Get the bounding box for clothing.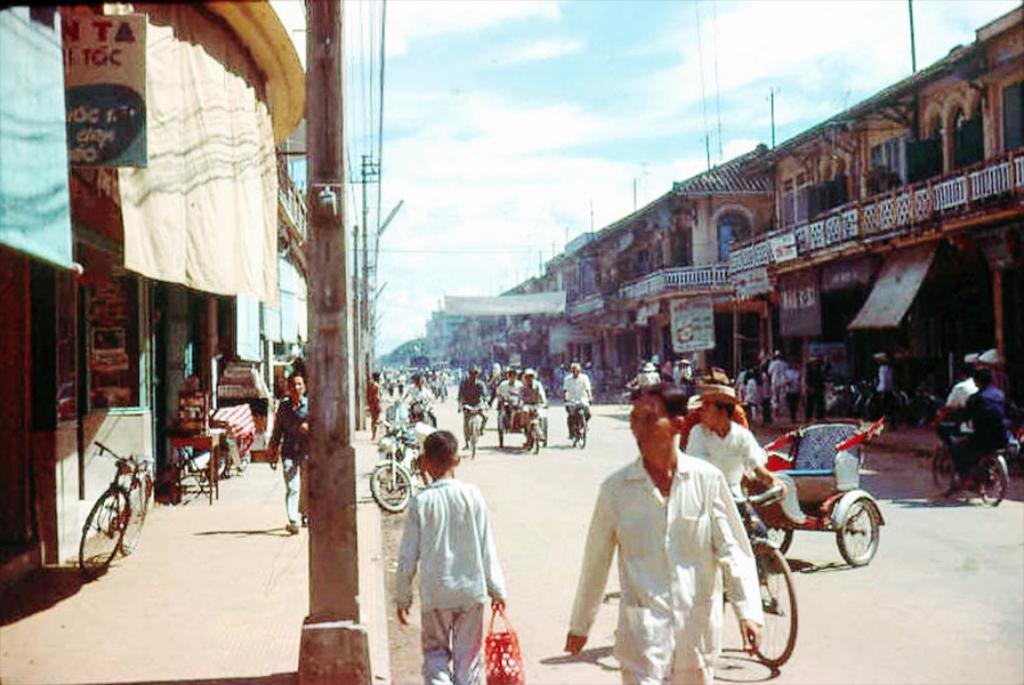
pyautogui.locateOnScreen(370, 377, 379, 427).
